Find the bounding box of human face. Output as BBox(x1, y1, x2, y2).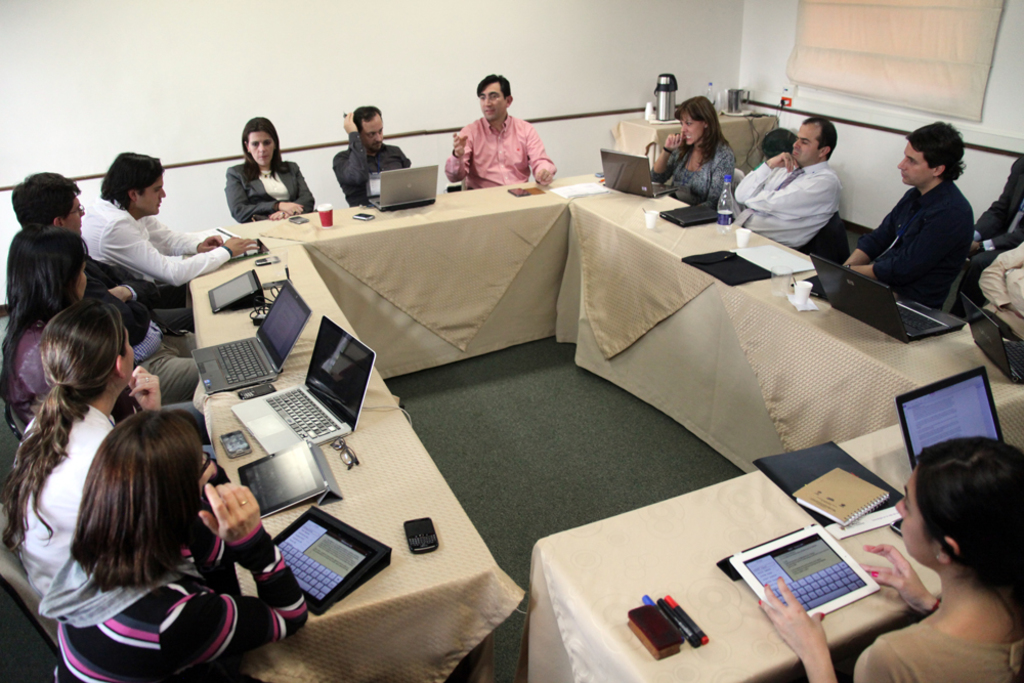
BBox(896, 467, 931, 564).
